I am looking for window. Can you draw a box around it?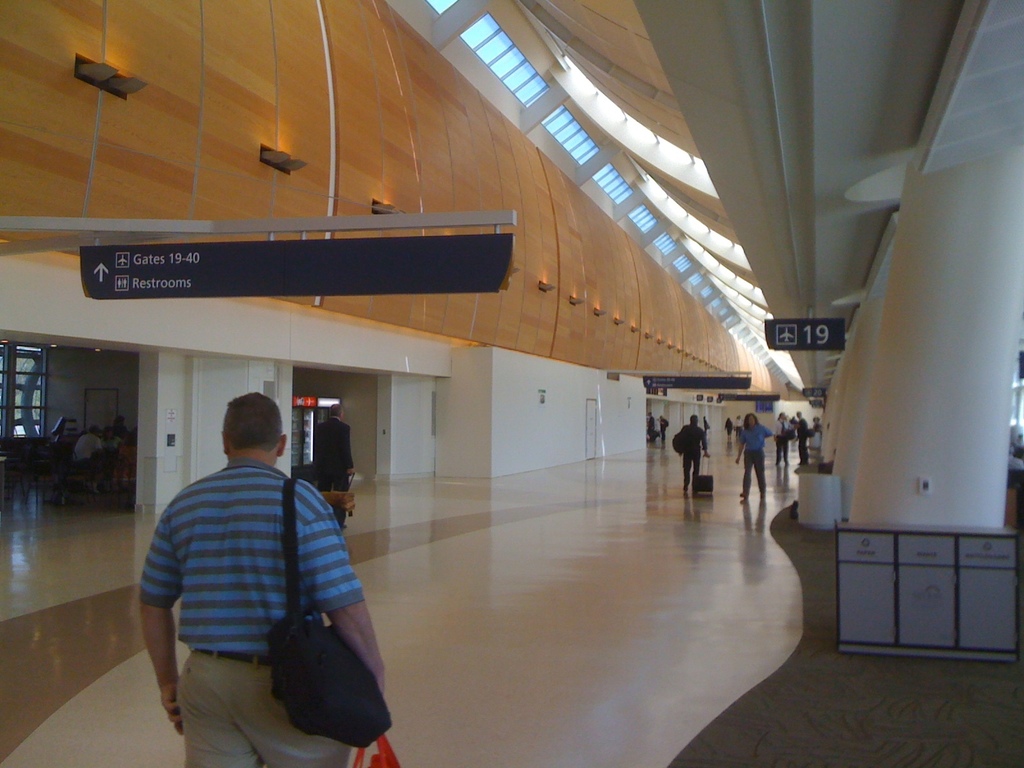
Sure, the bounding box is 672, 257, 692, 270.
